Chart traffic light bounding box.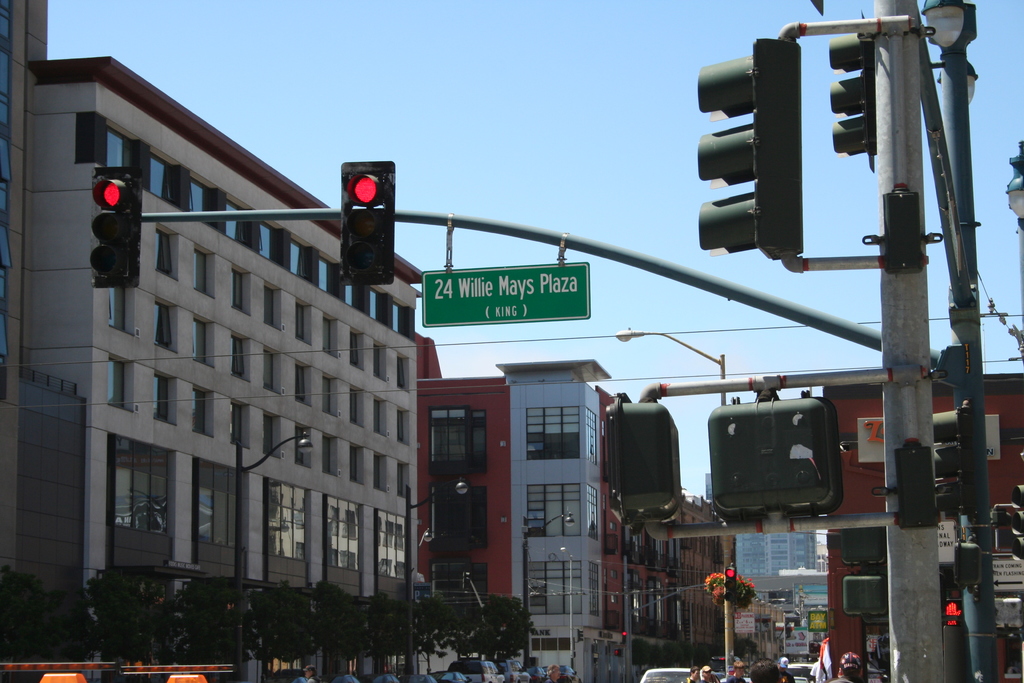
Charted: (90,167,145,292).
